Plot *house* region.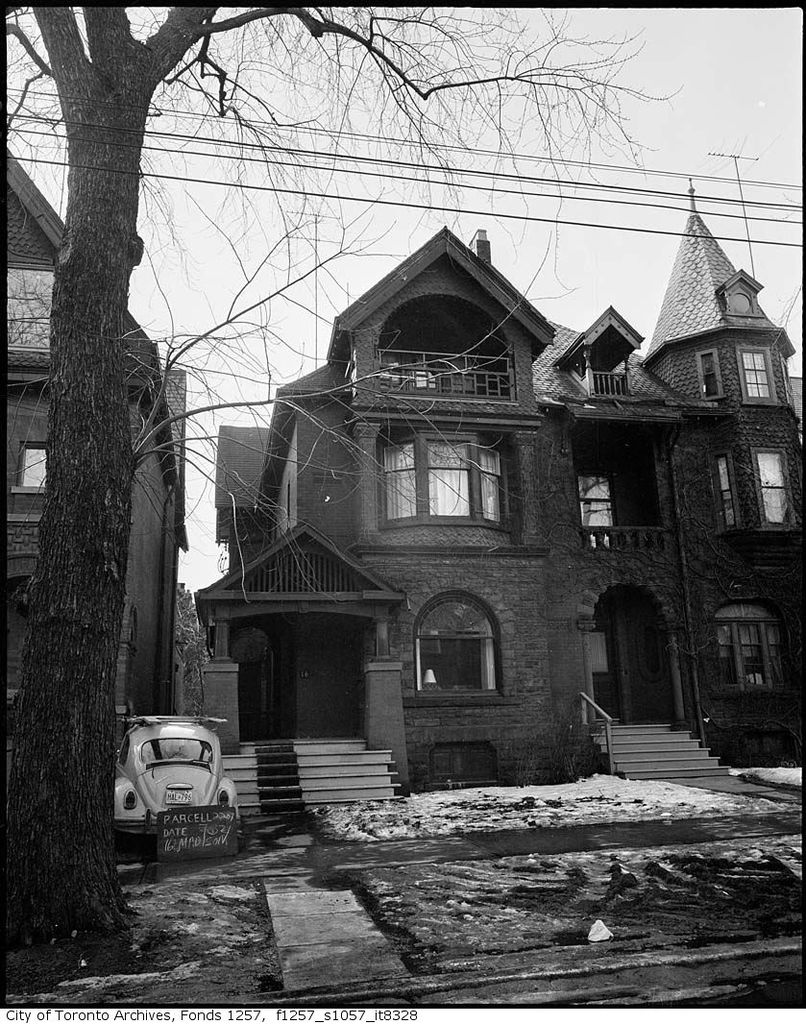
Plotted at (x1=194, y1=175, x2=805, y2=787).
